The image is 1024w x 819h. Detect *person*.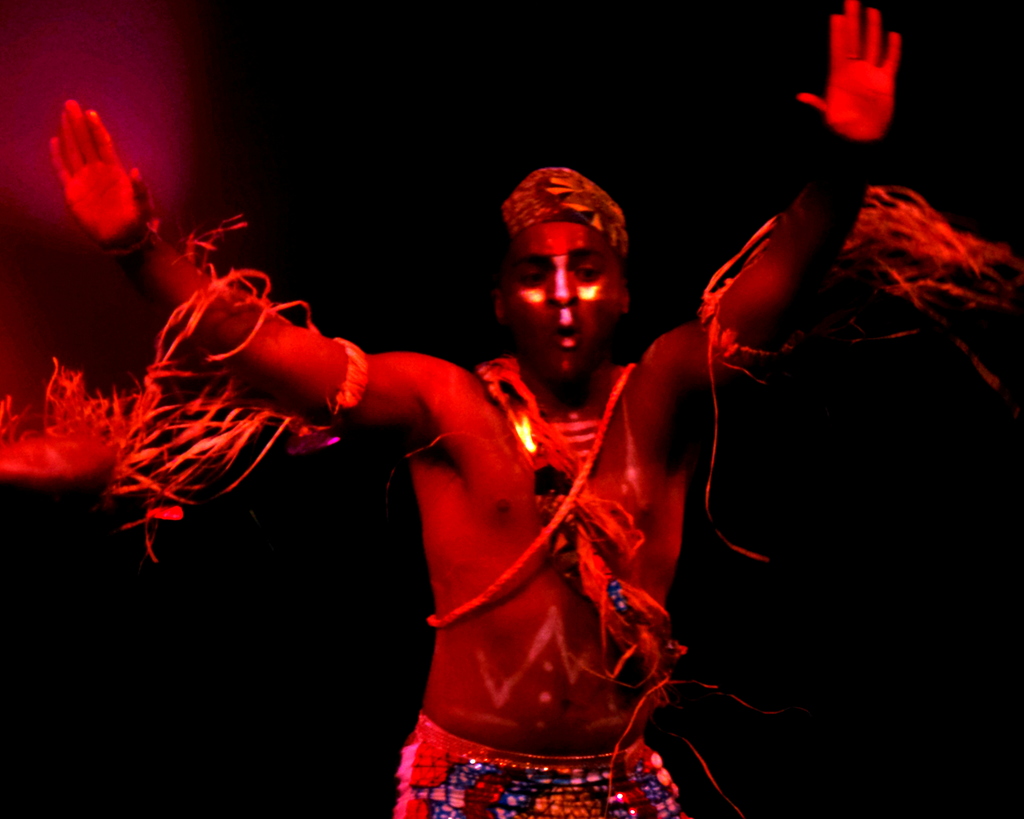
Detection: [50, 0, 904, 818].
